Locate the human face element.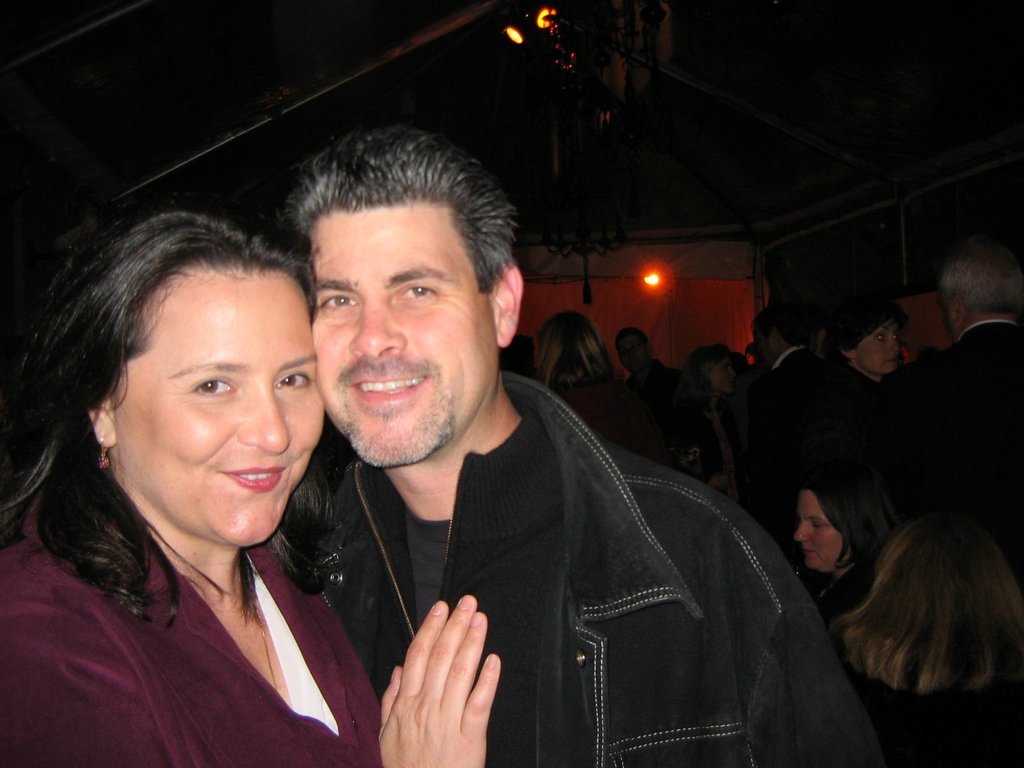
Element bbox: left=753, top=332, right=774, bottom=364.
